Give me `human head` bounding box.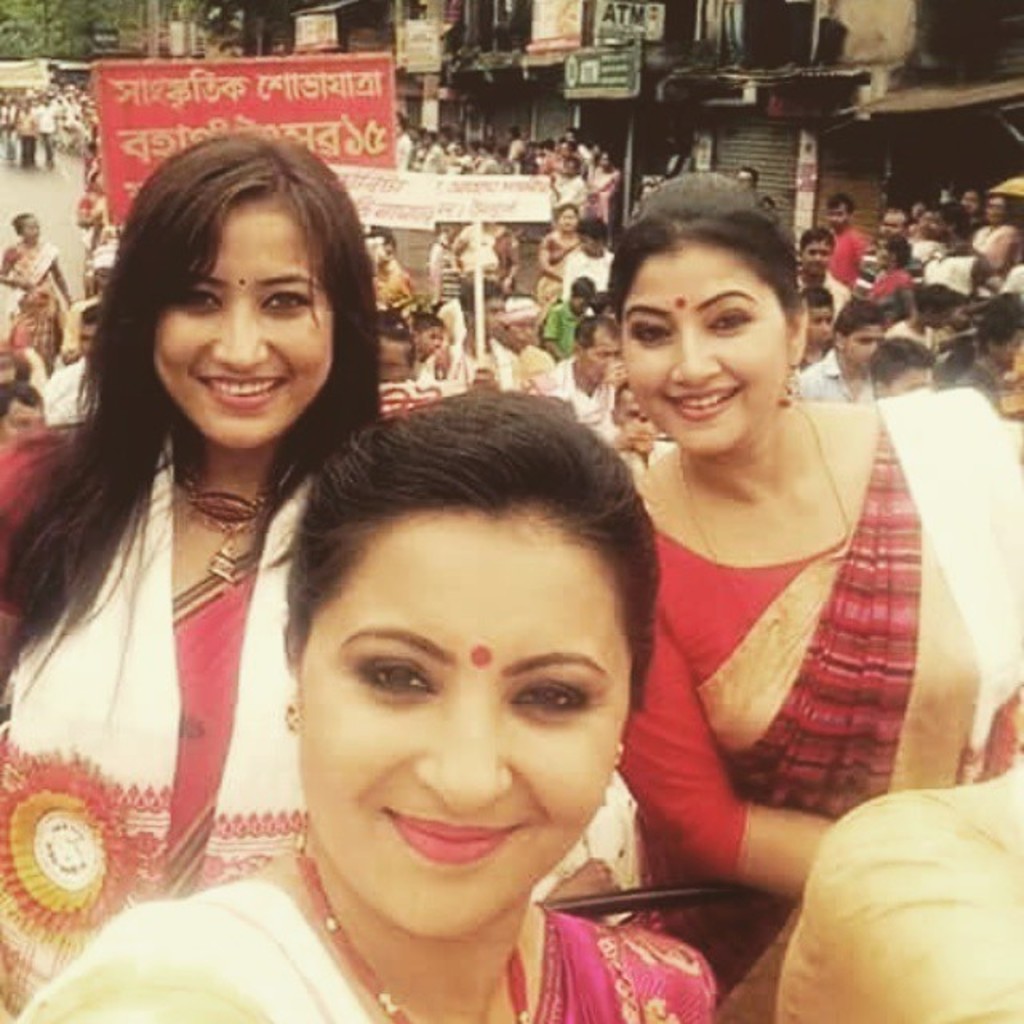
{"x1": 574, "y1": 221, "x2": 610, "y2": 251}.
